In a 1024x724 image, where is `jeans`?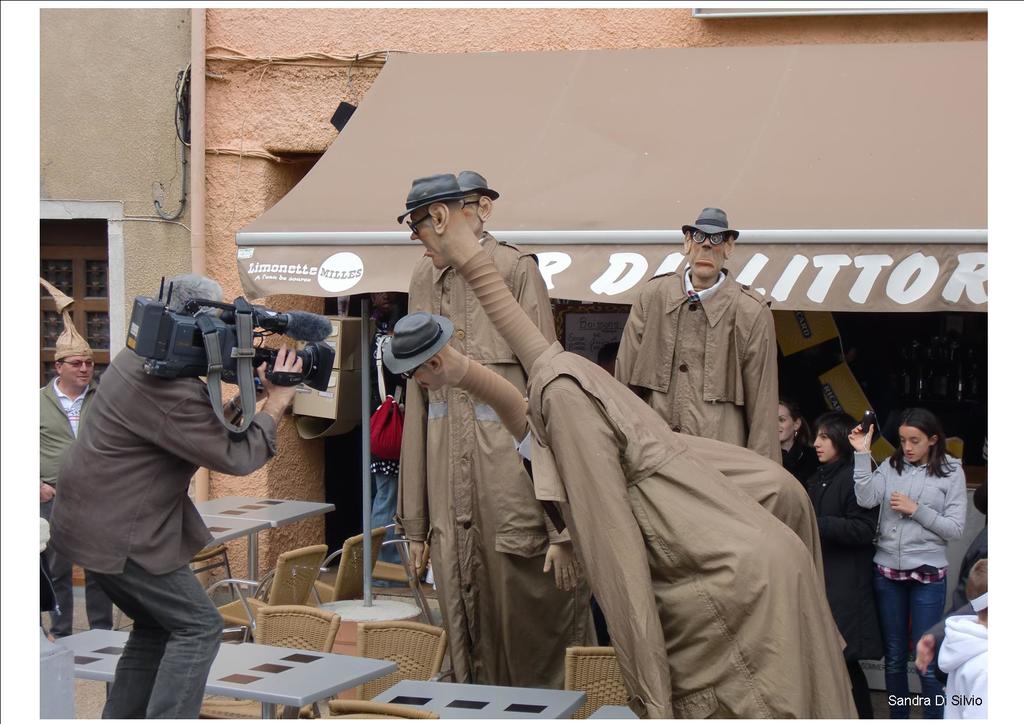
crop(873, 565, 954, 720).
